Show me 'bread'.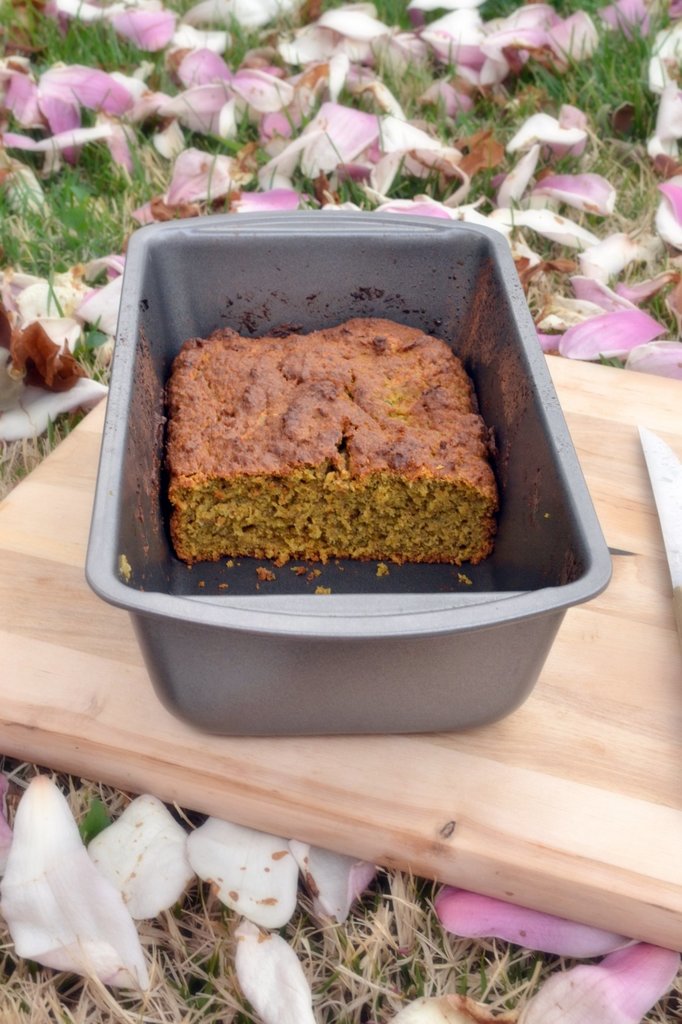
'bread' is here: detection(139, 275, 525, 577).
